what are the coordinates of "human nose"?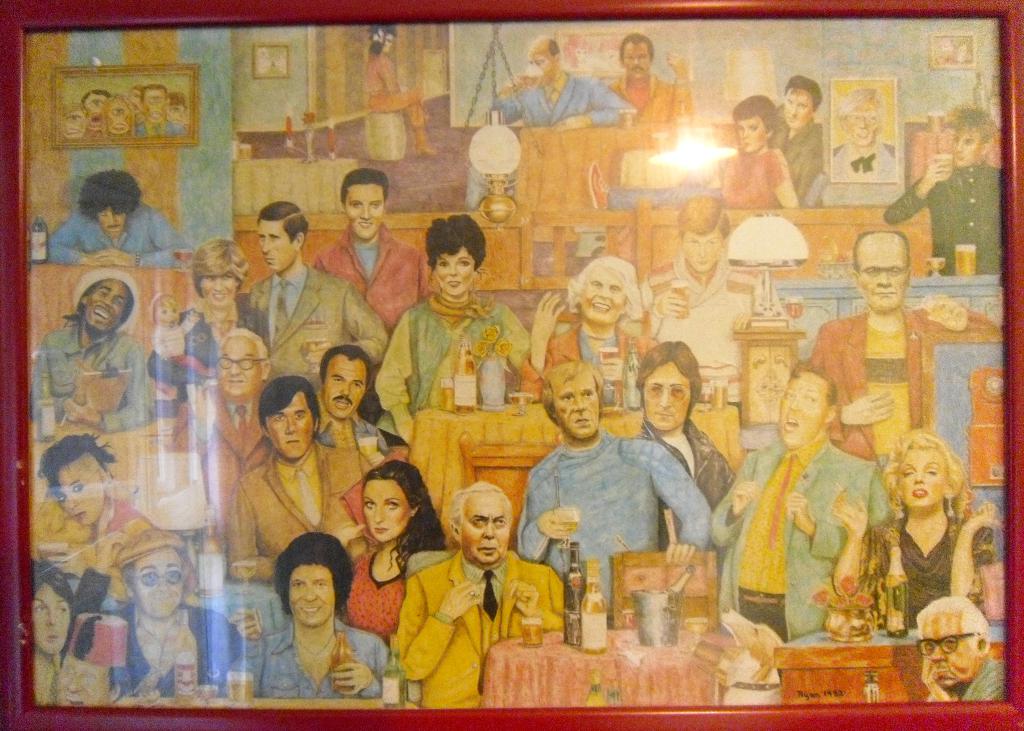
bbox=(858, 118, 864, 125).
